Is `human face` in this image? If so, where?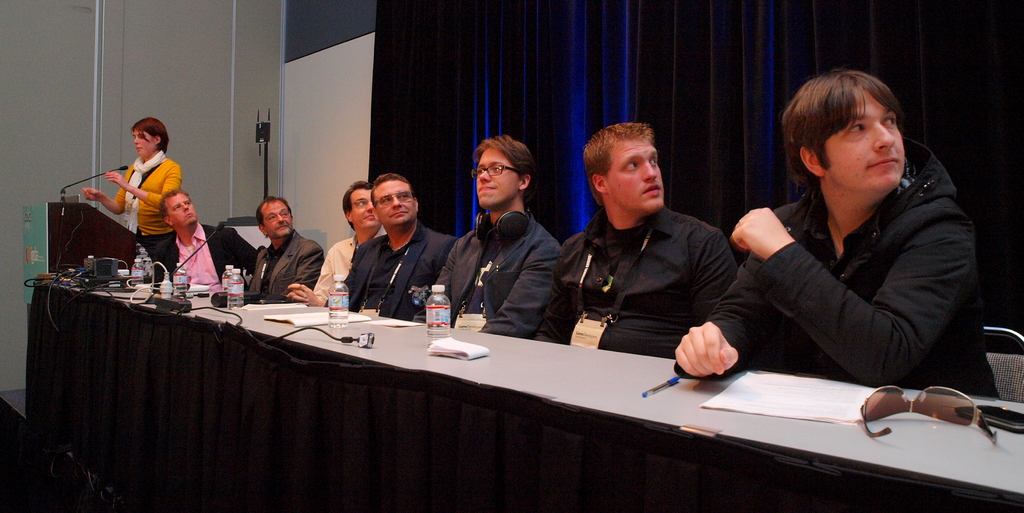
Yes, at BBox(132, 127, 155, 157).
